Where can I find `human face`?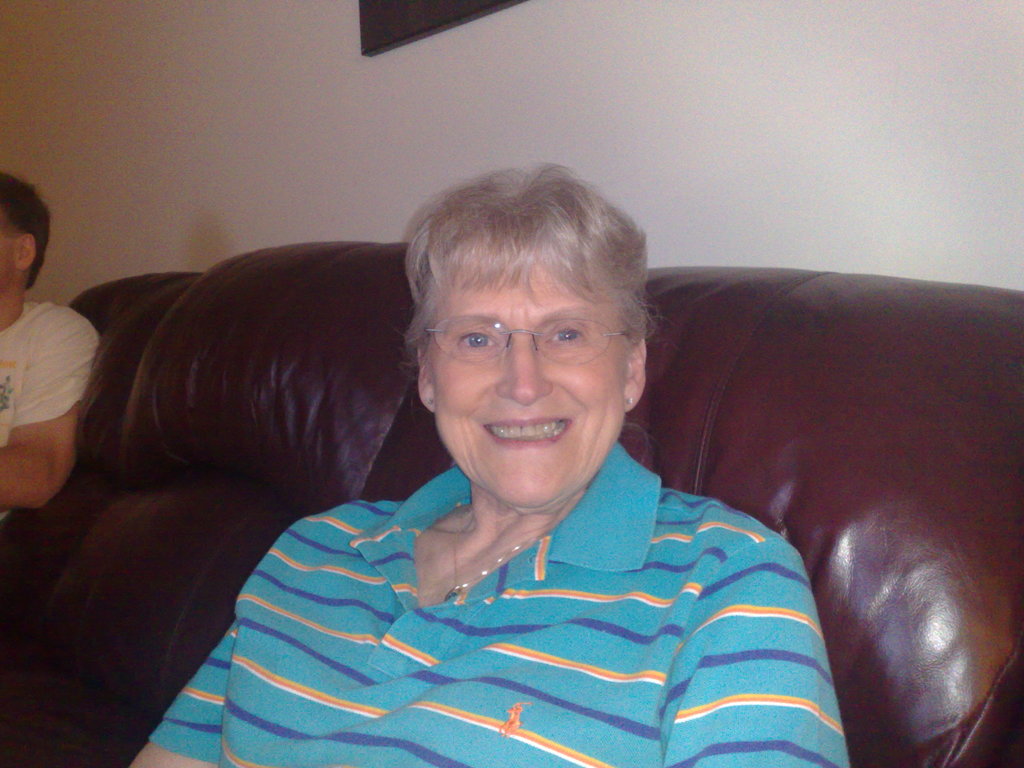
You can find it at rect(0, 207, 18, 291).
